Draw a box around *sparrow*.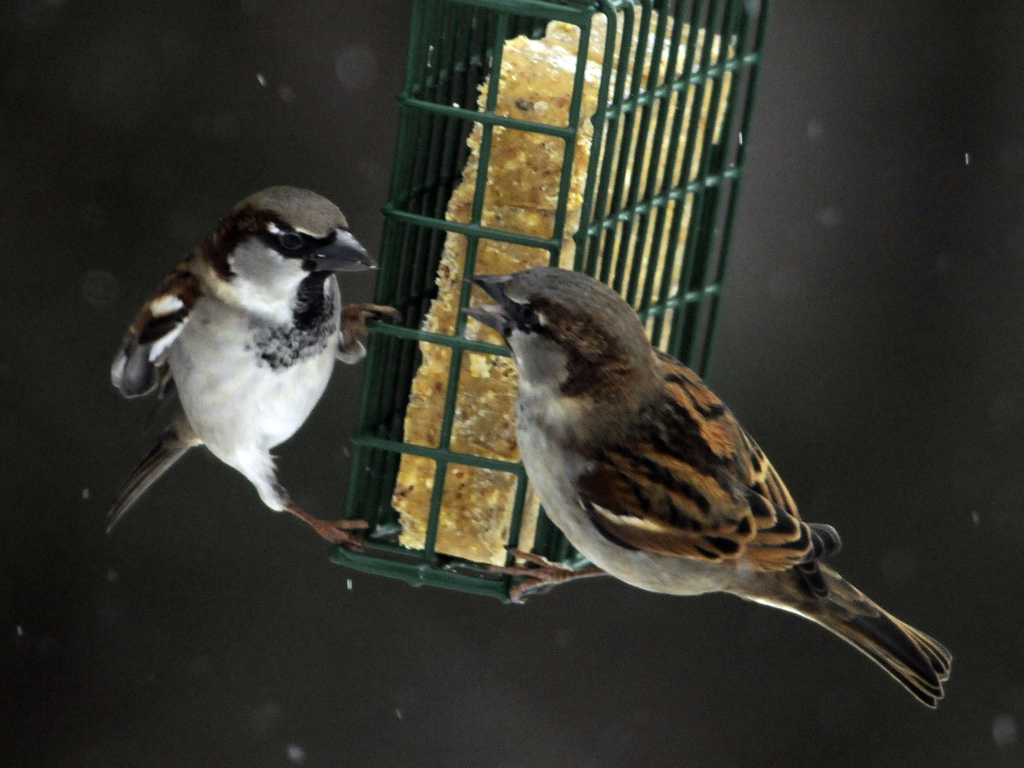
(x1=99, y1=182, x2=403, y2=554).
